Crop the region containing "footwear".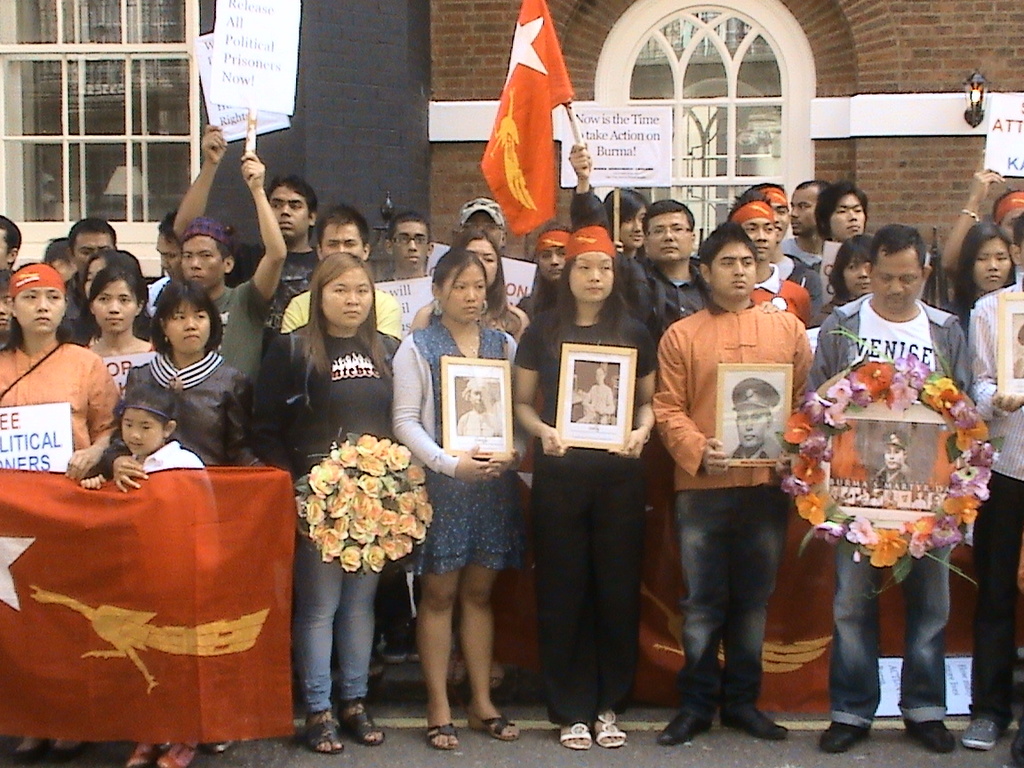
Crop region: x1=597 y1=704 x2=628 y2=748.
